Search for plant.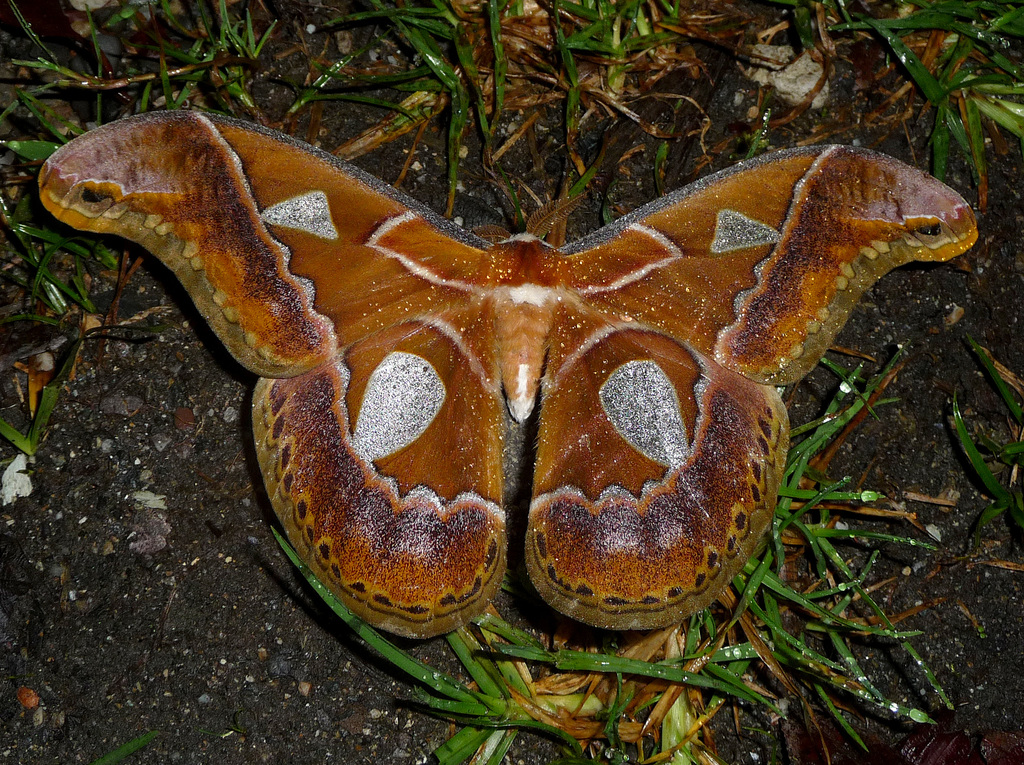
Found at [949, 334, 1023, 546].
